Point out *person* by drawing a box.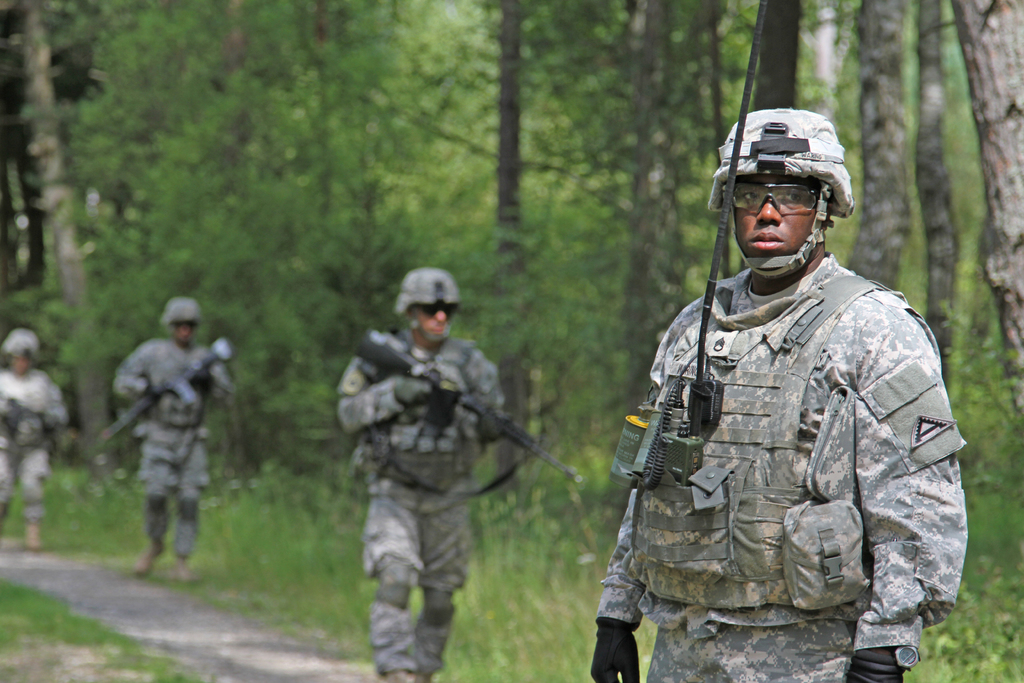
box=[0, 331, 65, 551].
